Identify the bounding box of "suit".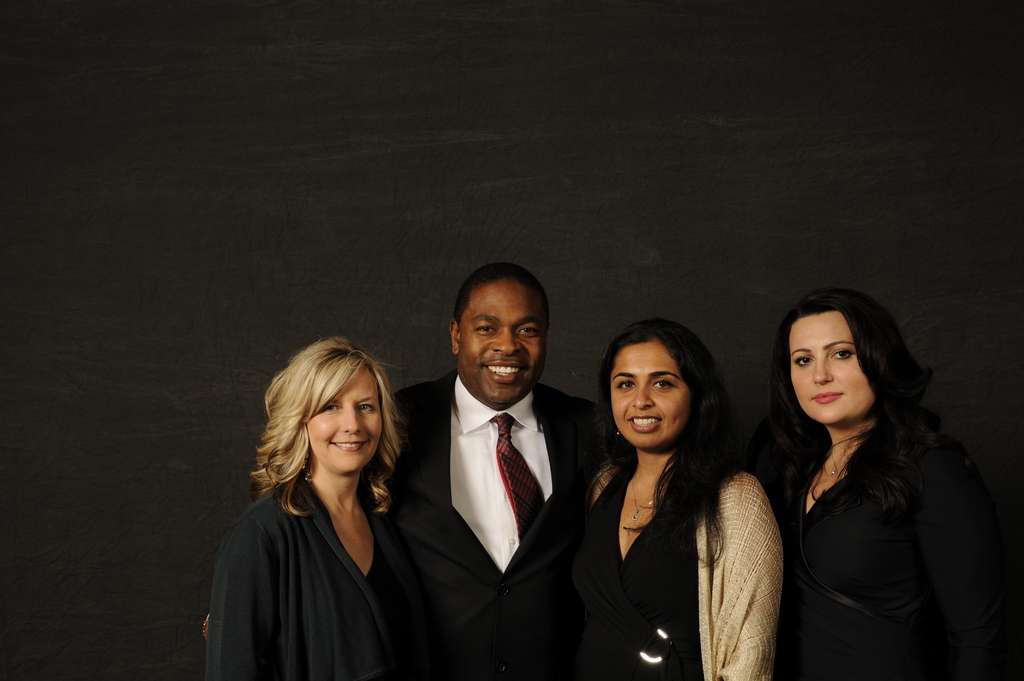
region(389, 369, 607, 680).
